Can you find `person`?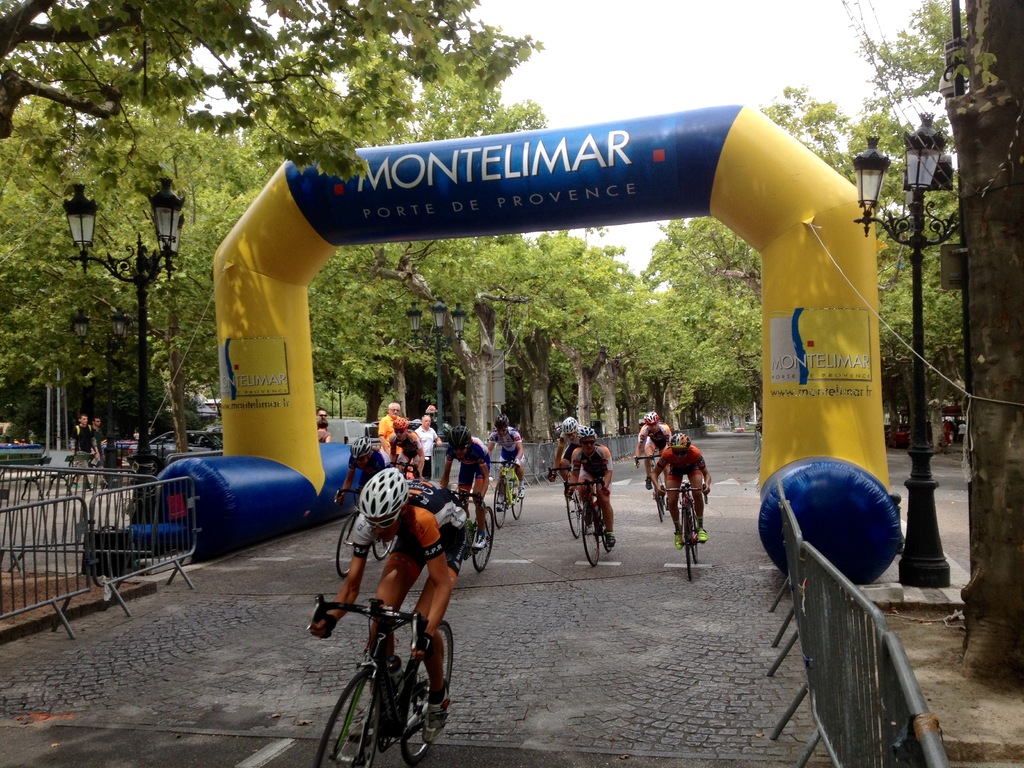
Yes, bounding box: left=486, top=413, right=516, bottom=511.
